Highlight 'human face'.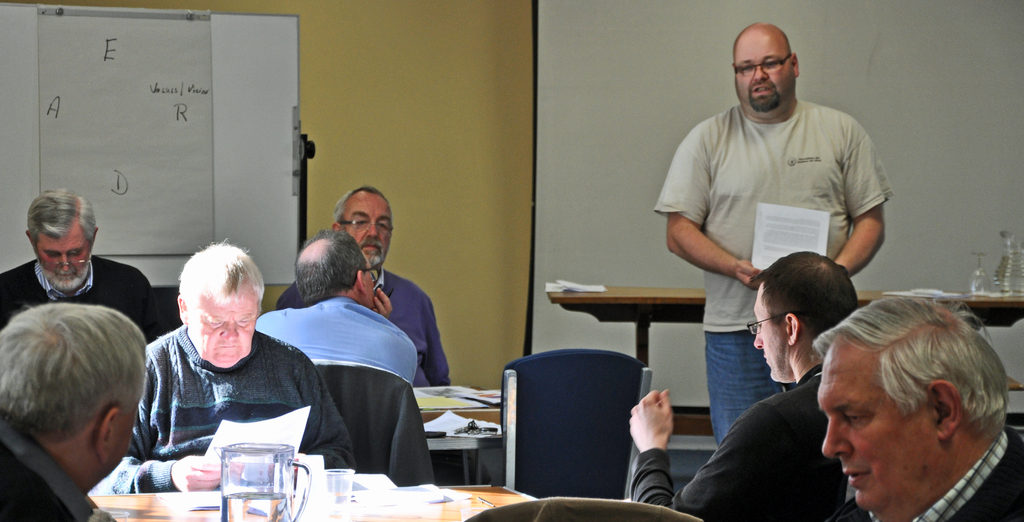
Highlighted region: BBox(810, 340, 931, 508).
